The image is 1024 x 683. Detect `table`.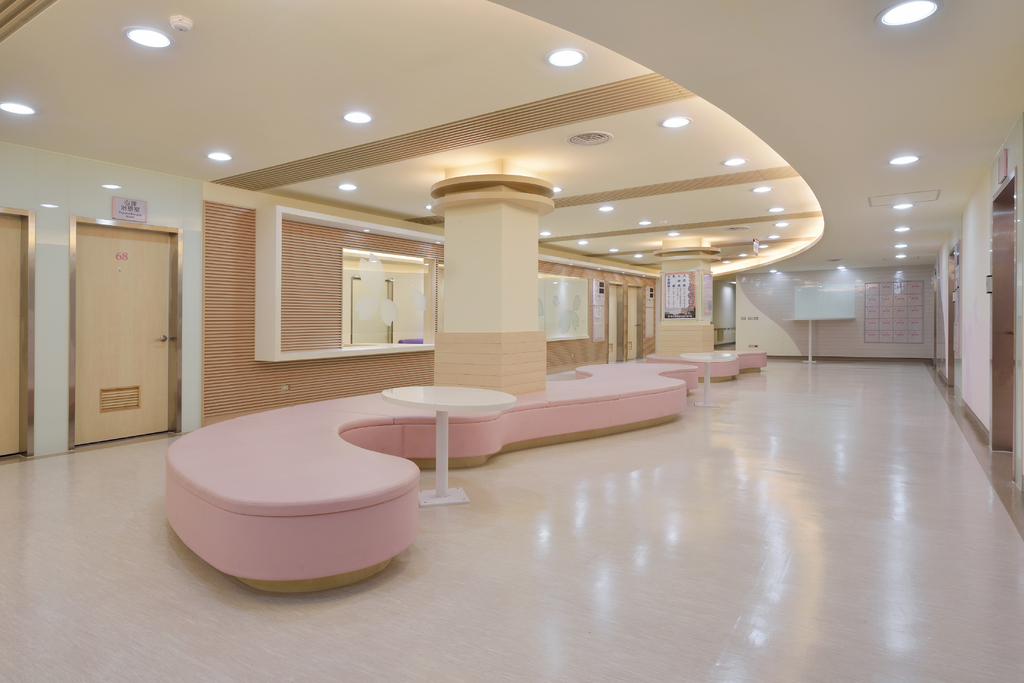
Detection: 680 353 737 407.
